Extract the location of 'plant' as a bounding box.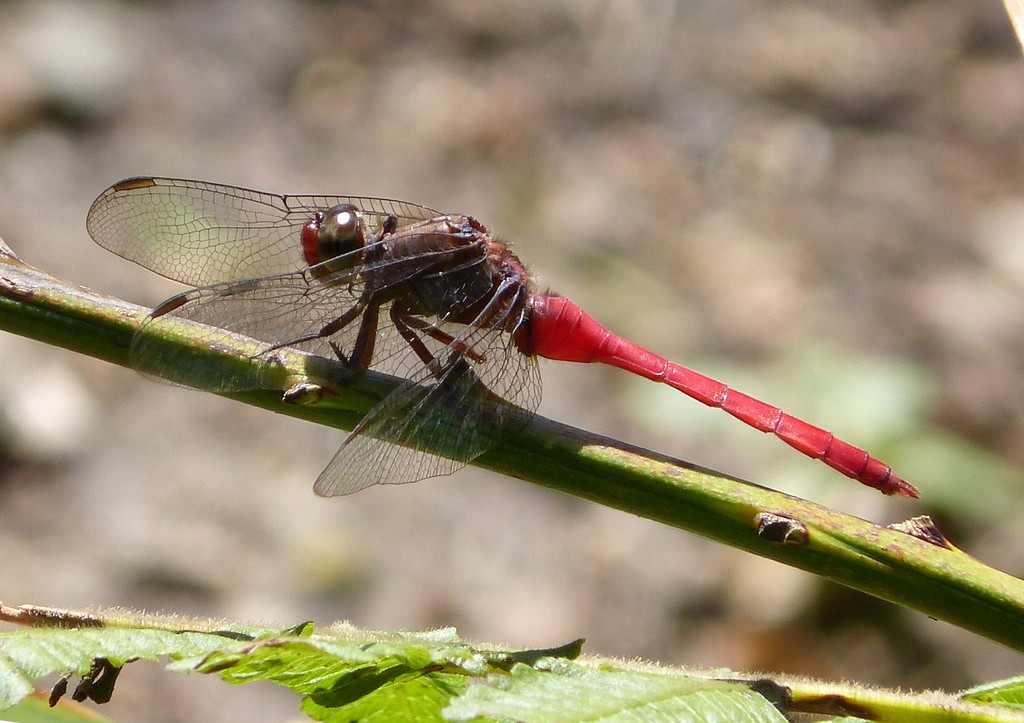
l=0, t=600, r=1023, b=722.
